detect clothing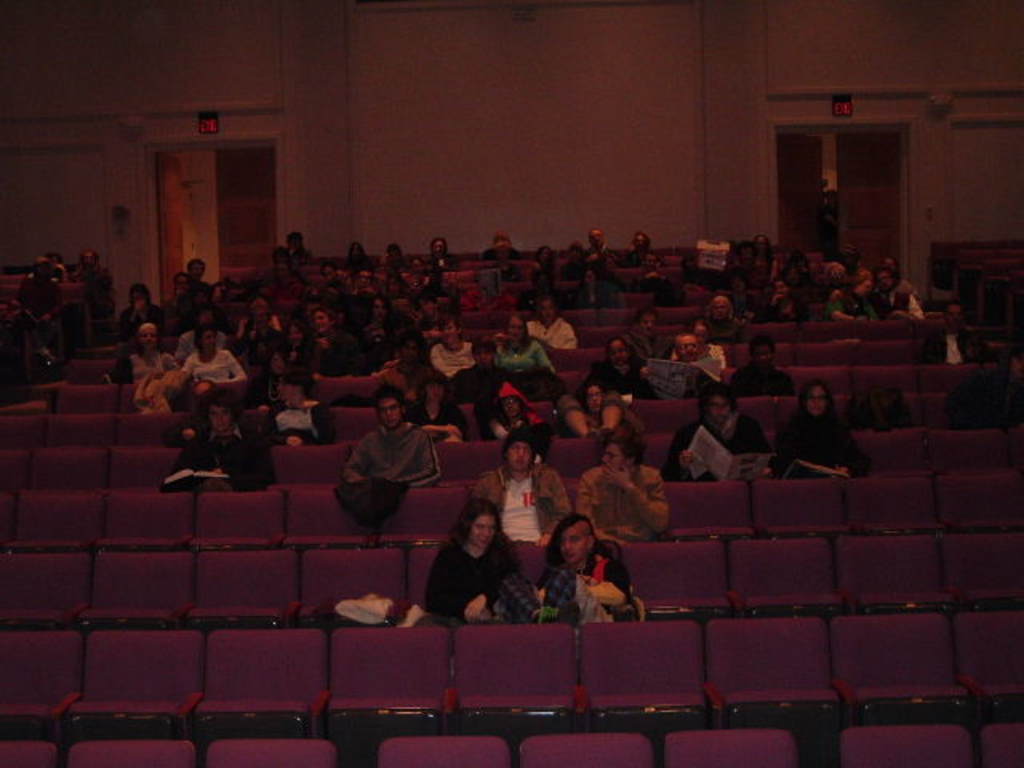
<region>195, 318, 224, 360</region>
